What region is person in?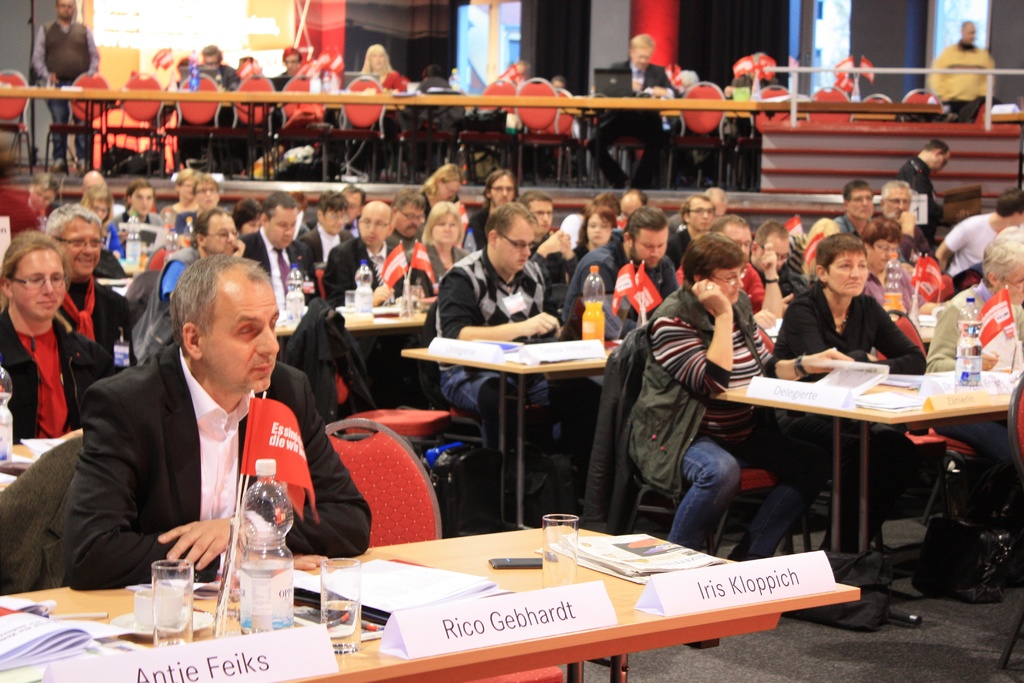
{"x1": 620, "y1": 190, "x2": 644, "y2": 218}.
